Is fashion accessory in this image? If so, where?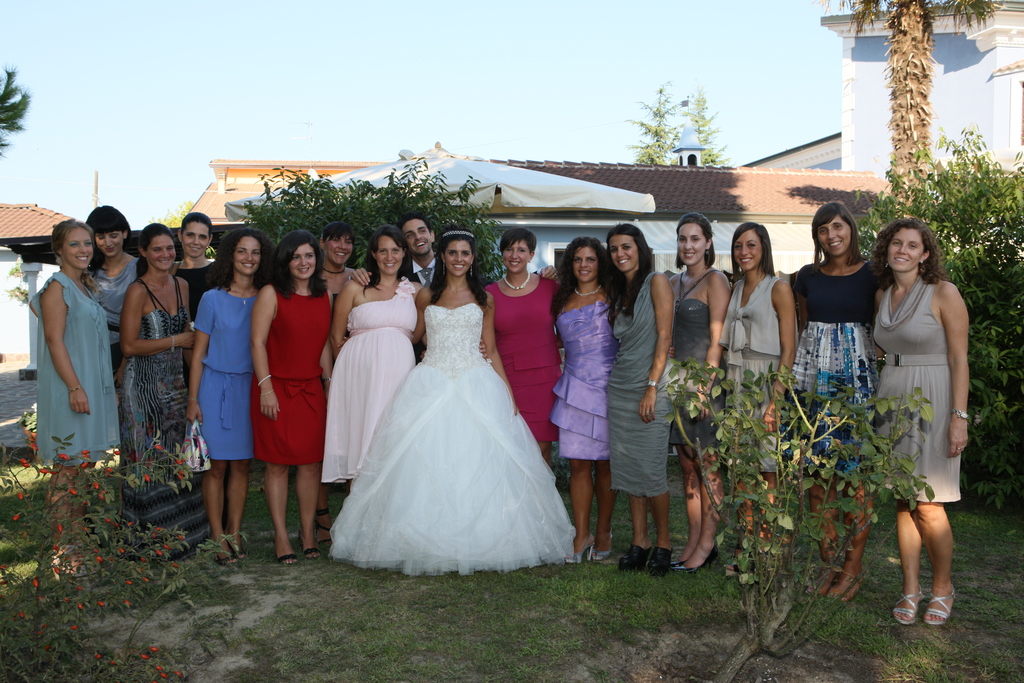
Yes, at 648 378 660 386.
